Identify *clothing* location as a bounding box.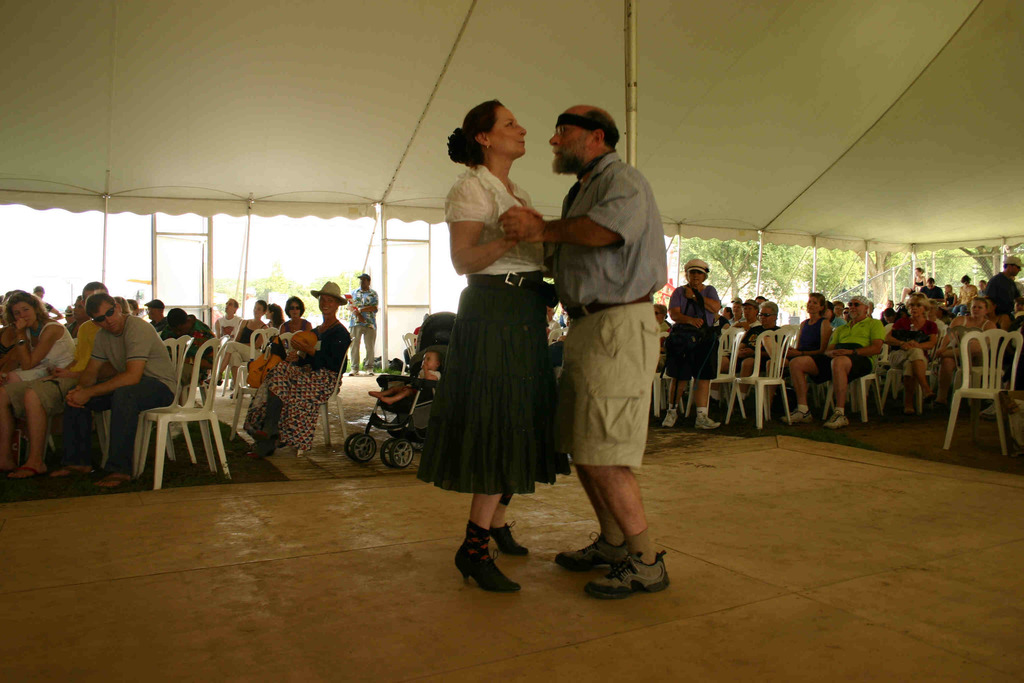
{"x1": 888, "y1": 315, "x2": 934, "y2": 377}.
